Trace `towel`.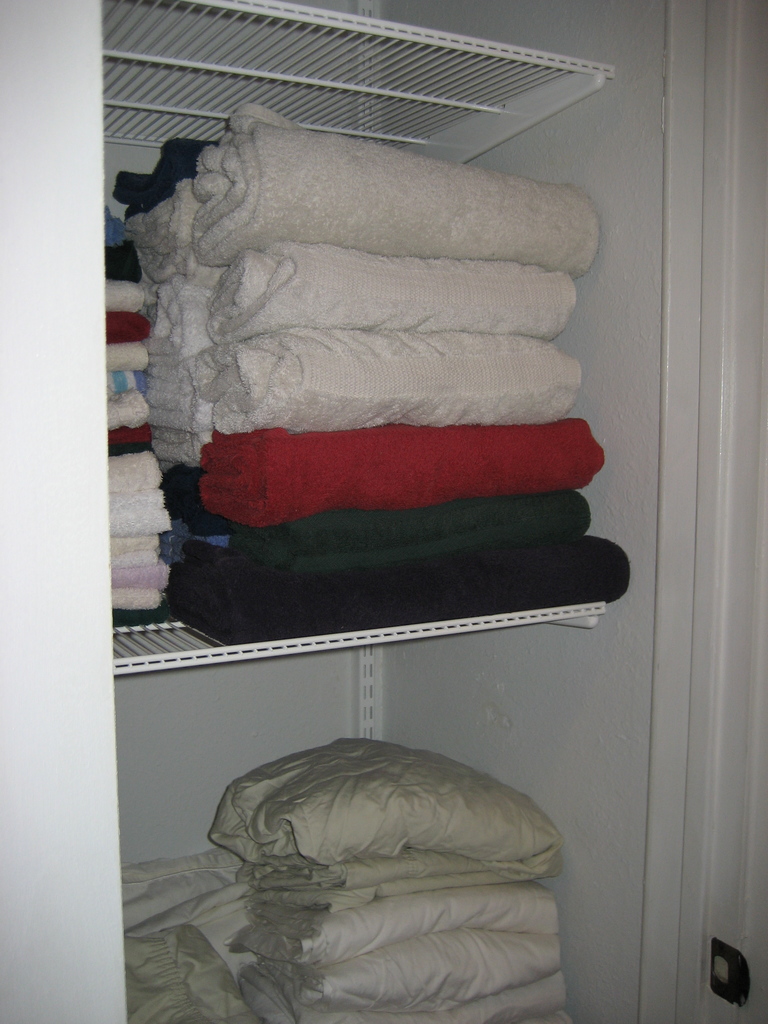
Traced to l=106, t=204, r=127, b=242.
